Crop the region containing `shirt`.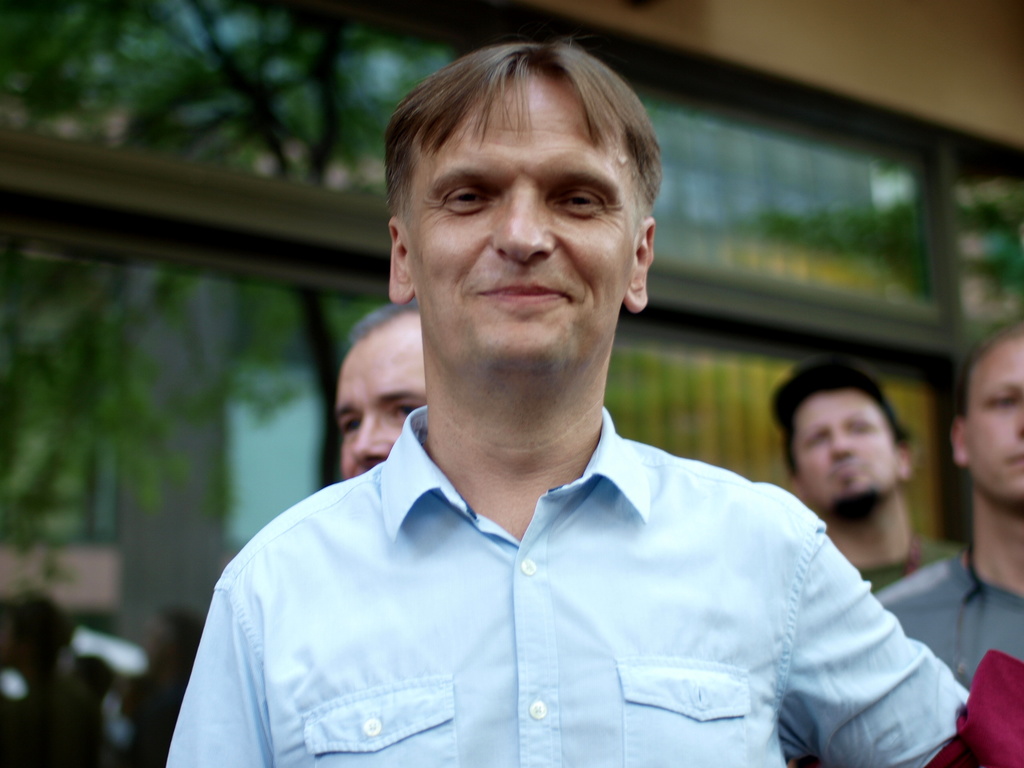
Crop region: select_region(162, 403, 973, 767).
